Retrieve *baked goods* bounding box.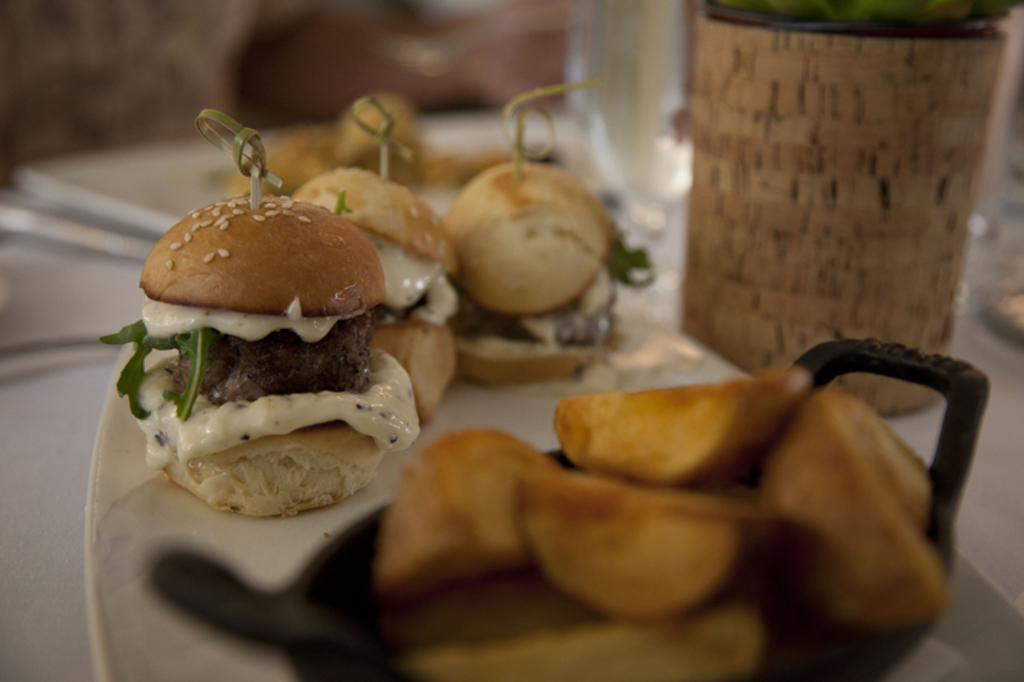
Bounding box: [x1=96, y1=189, x2=420, y2=523].
